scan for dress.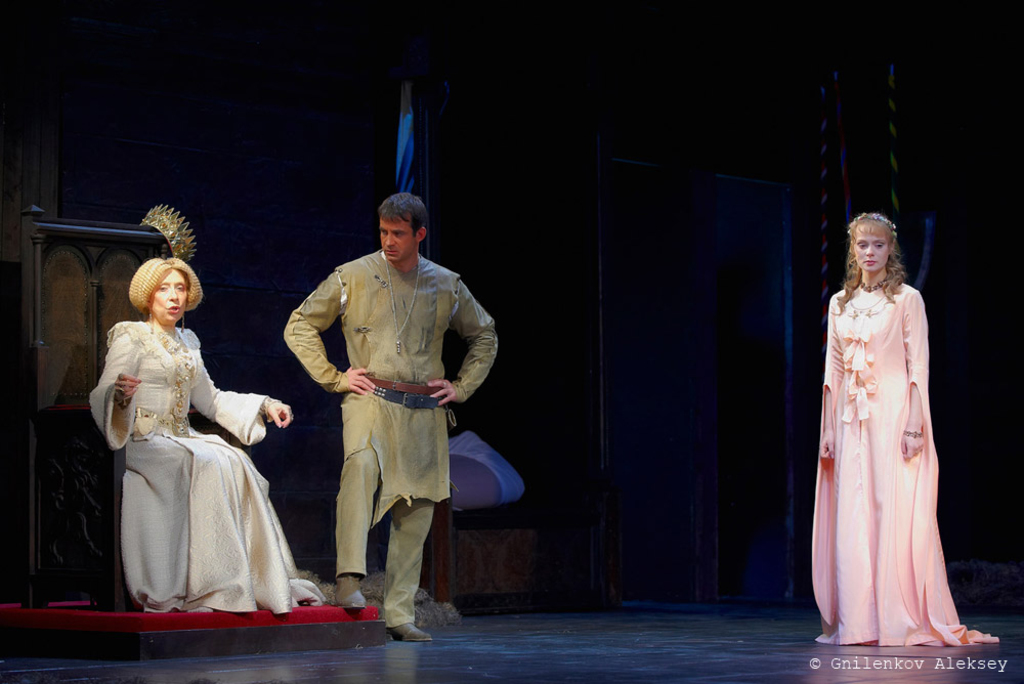
Scan result: crop(88, 320, 325, 614).
